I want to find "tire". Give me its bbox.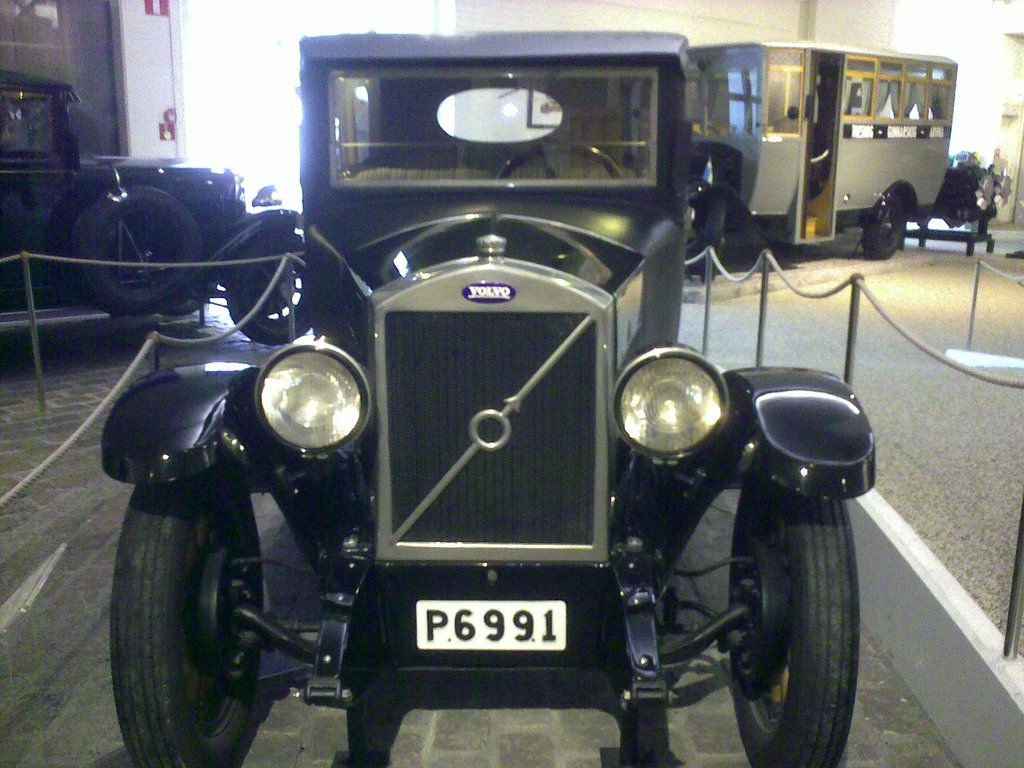
x1=700 y1=198 x2=728 y2=283.
